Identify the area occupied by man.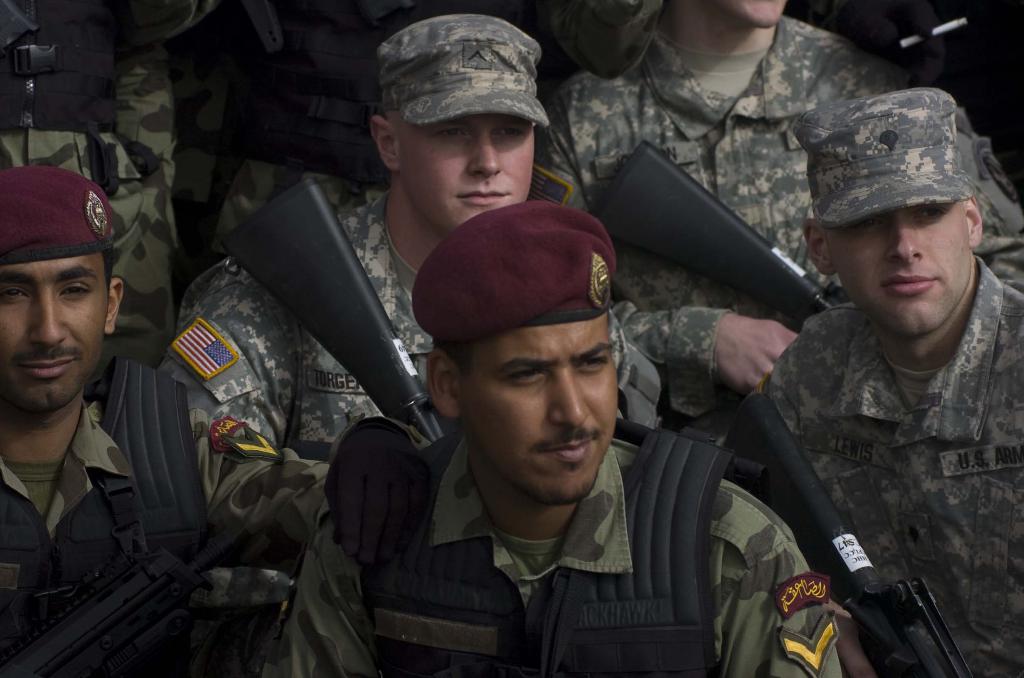
Area: rect(732, 82, 1021, 677).
